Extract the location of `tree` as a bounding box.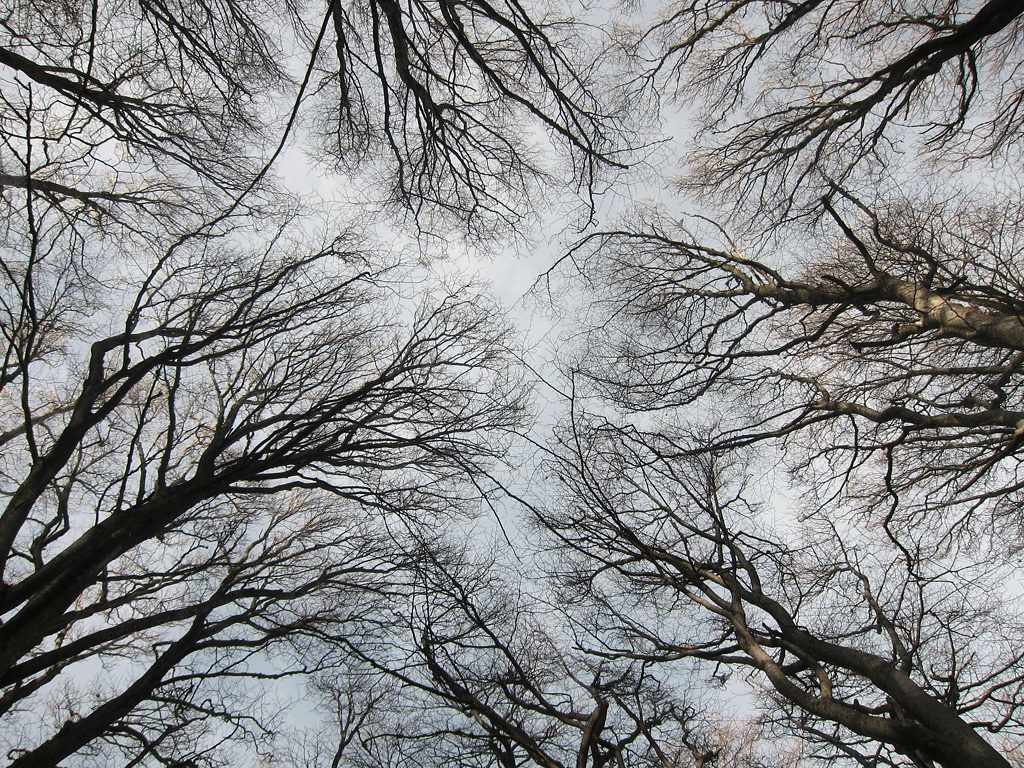
crop(515, 178, 1023, 411).
